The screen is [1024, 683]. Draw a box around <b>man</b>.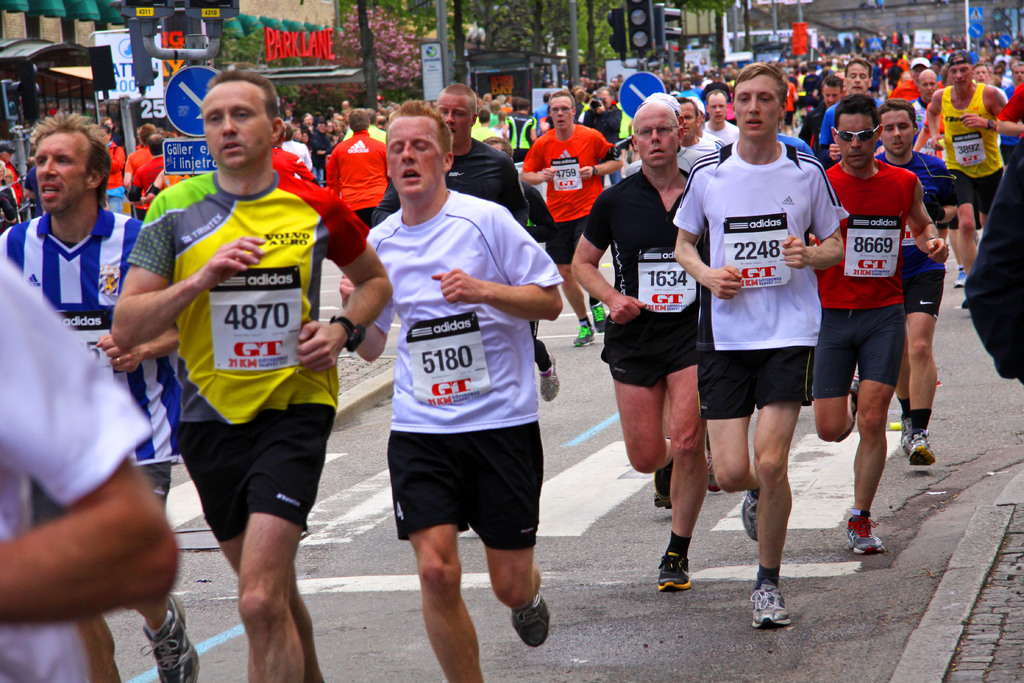
left=669, top=61, right=852, bottom=628.
